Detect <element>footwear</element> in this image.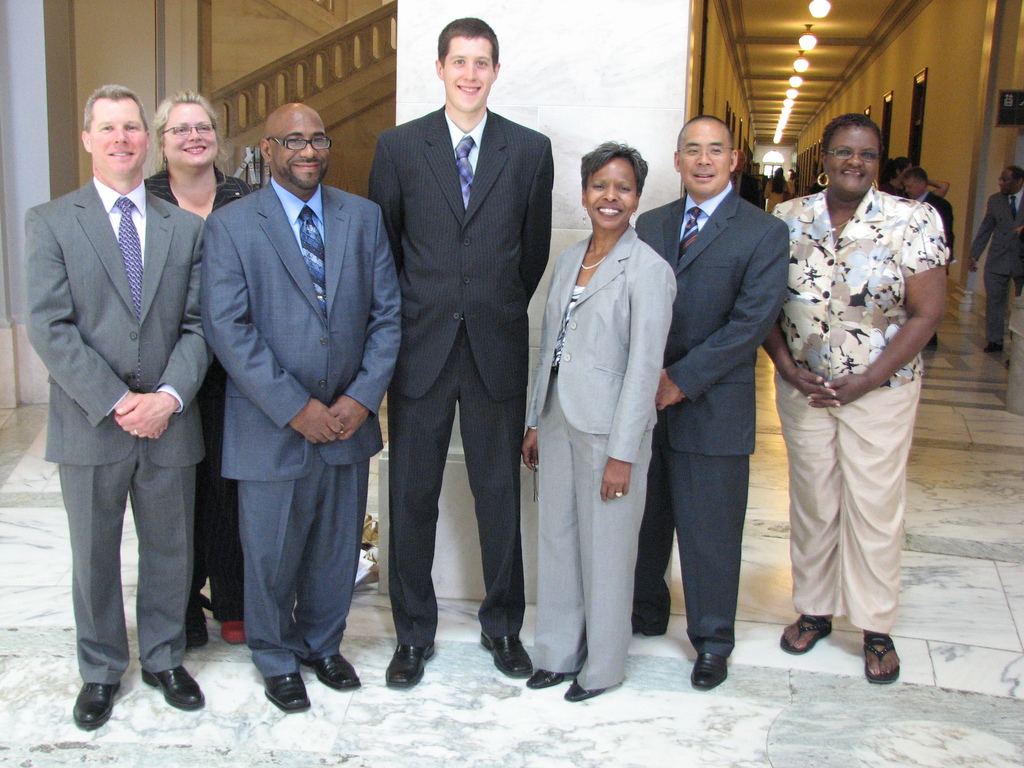
Detection: <box>525,663,576,687</box>.
